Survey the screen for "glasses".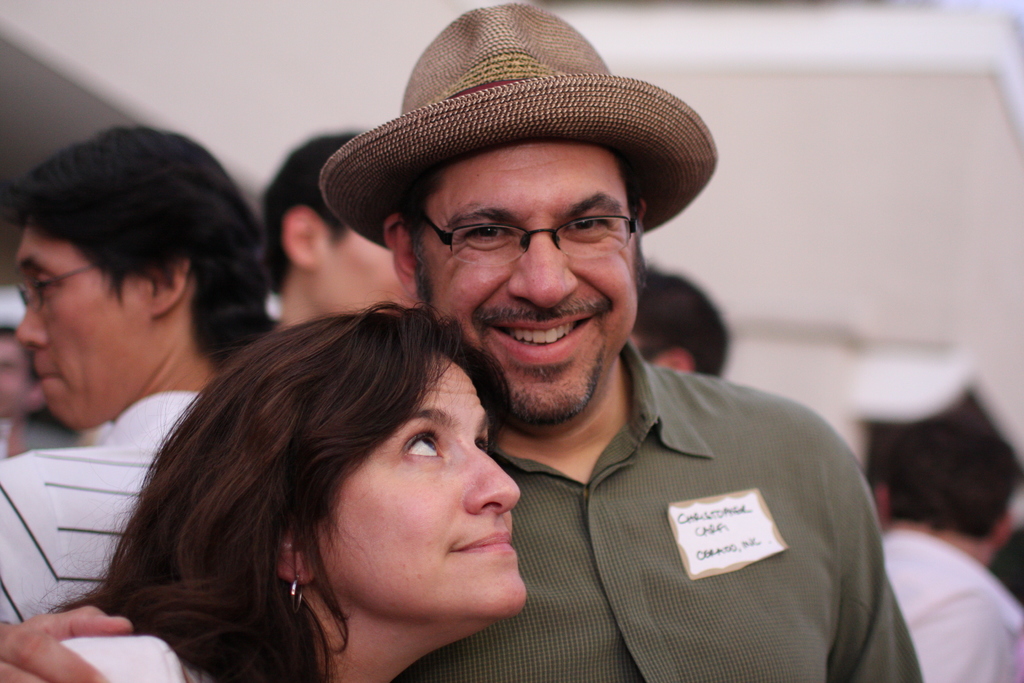
Survey found: [left=13, top=261, right=100, bottom=316].
